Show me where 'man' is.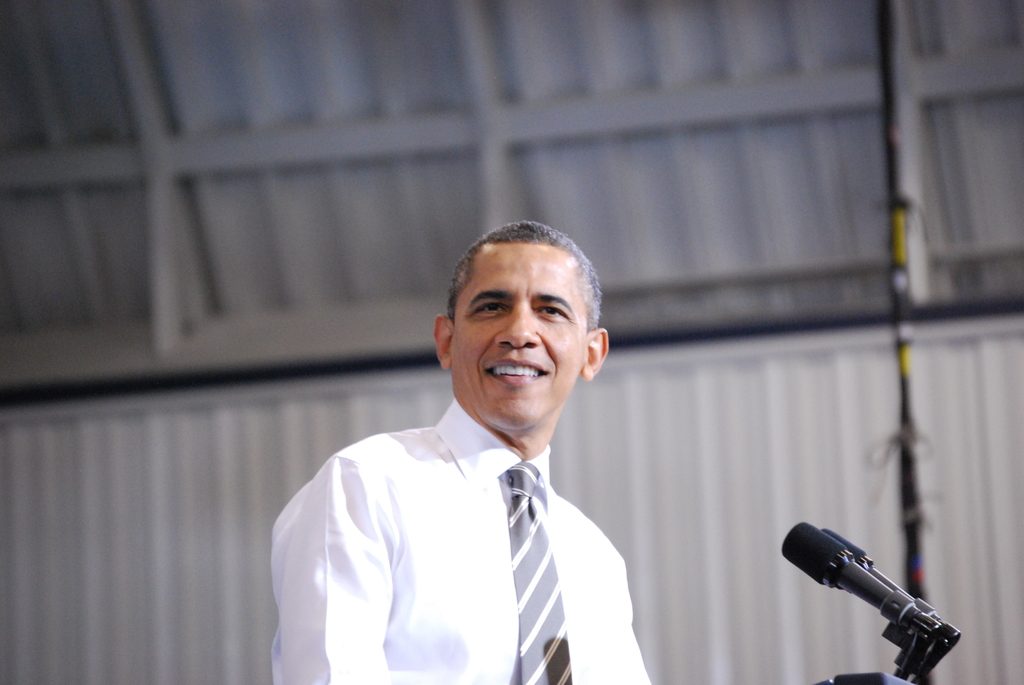
'man' is at 273:226:676:684.
